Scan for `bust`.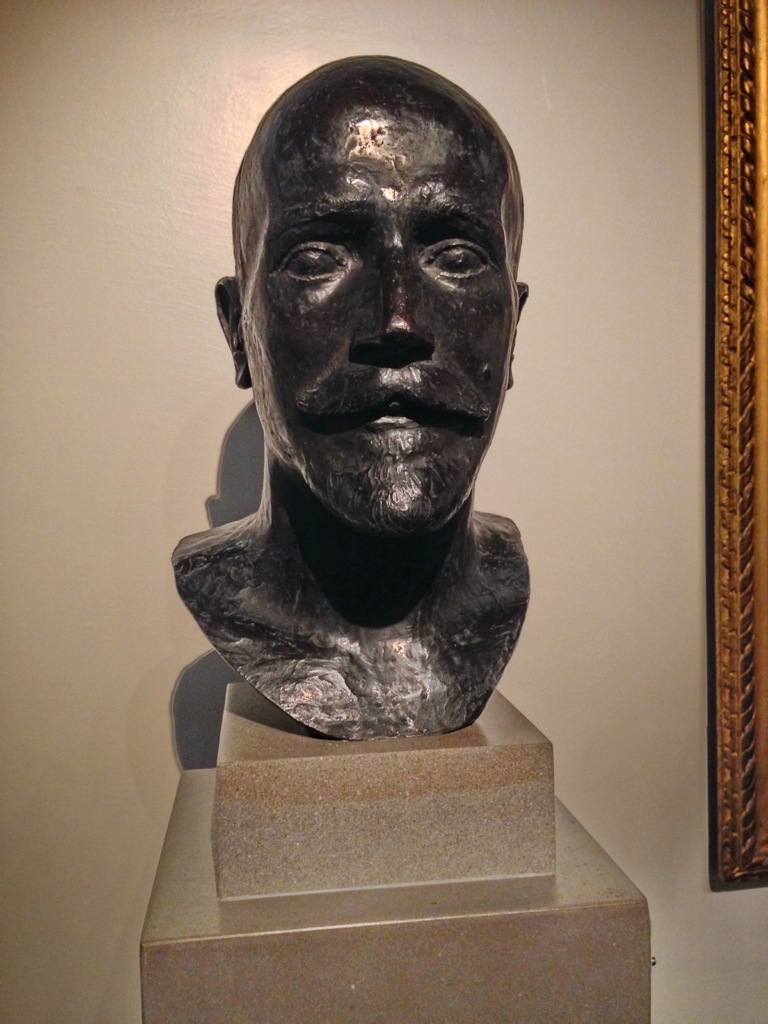
Scan result: (x1=163, y1=49, x2=532, y2=742).
